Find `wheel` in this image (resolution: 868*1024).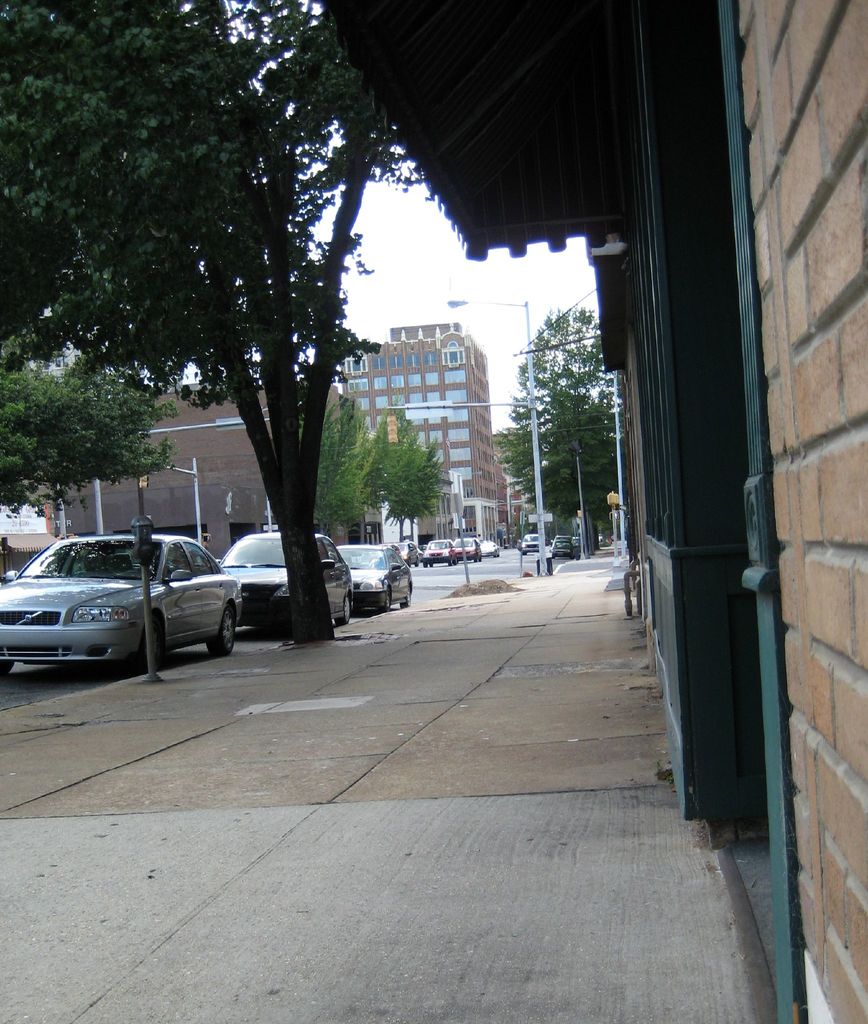
select_region(421, 562, 427, 568).
